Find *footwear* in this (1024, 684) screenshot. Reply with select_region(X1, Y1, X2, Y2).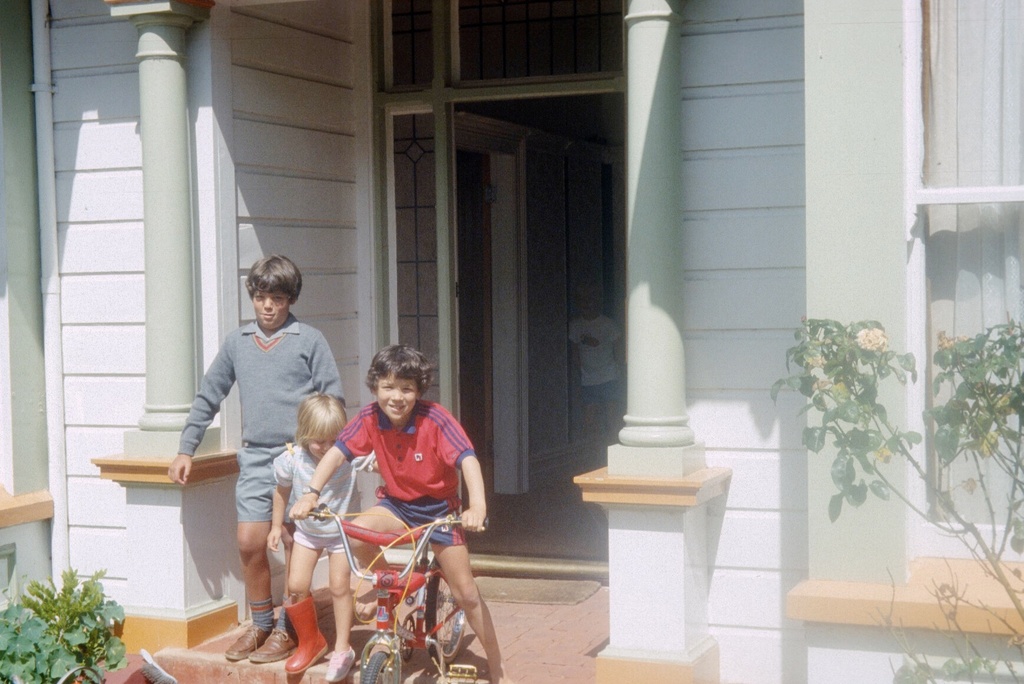
select_region(223, 591, 289, 675).
